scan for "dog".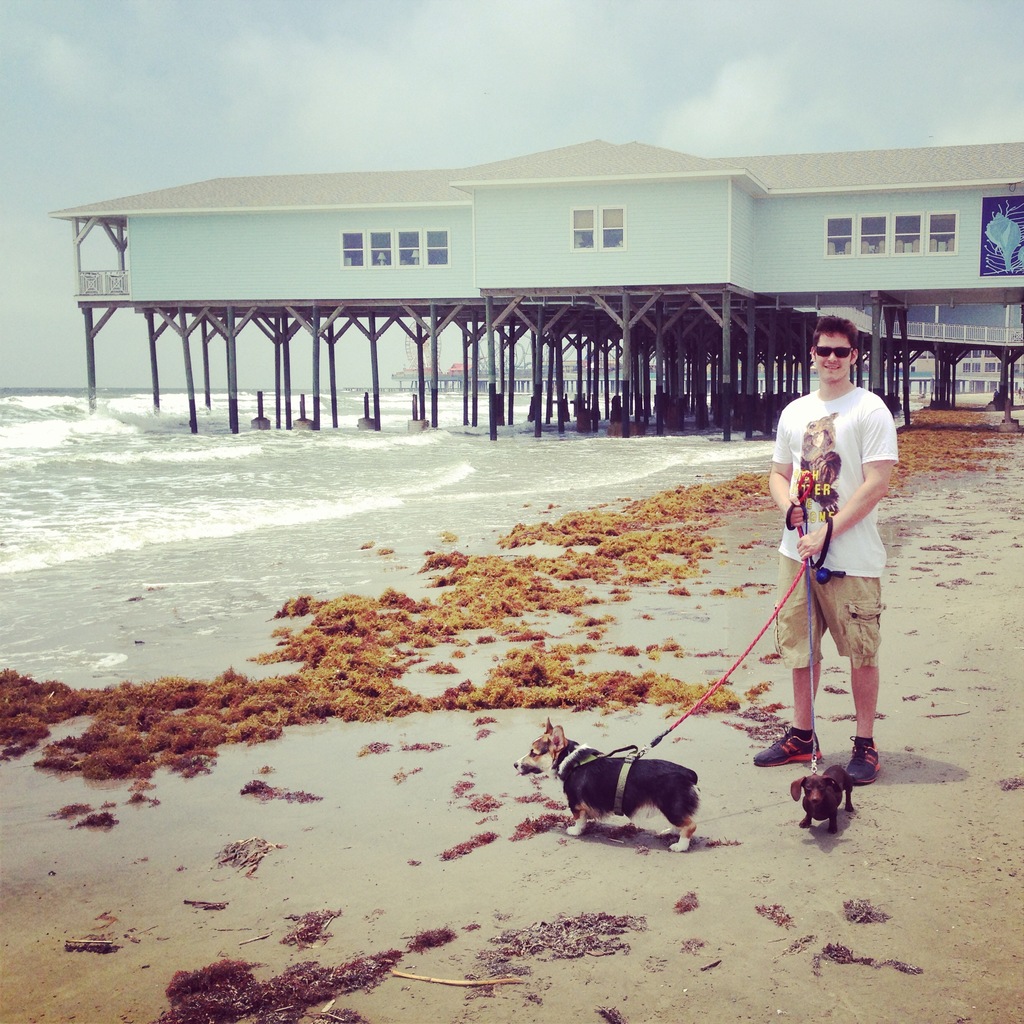
Scan result: (515, 717, 700, 852).
